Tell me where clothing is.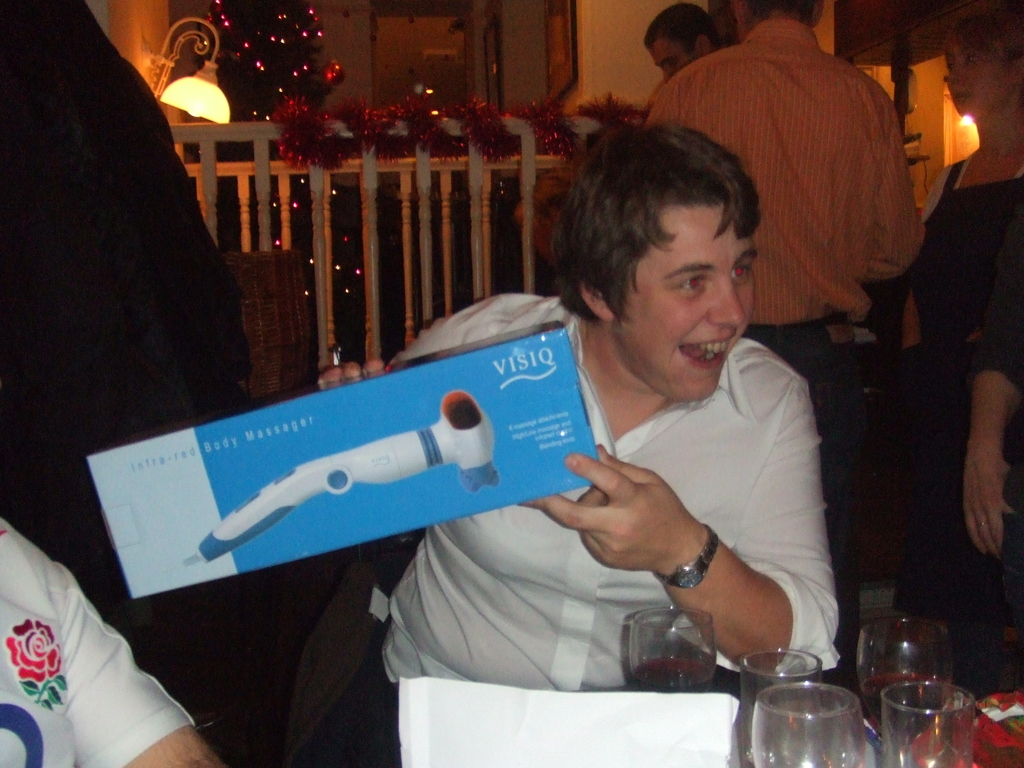
clothing is at l=0, t=518, r=200, b=767.
